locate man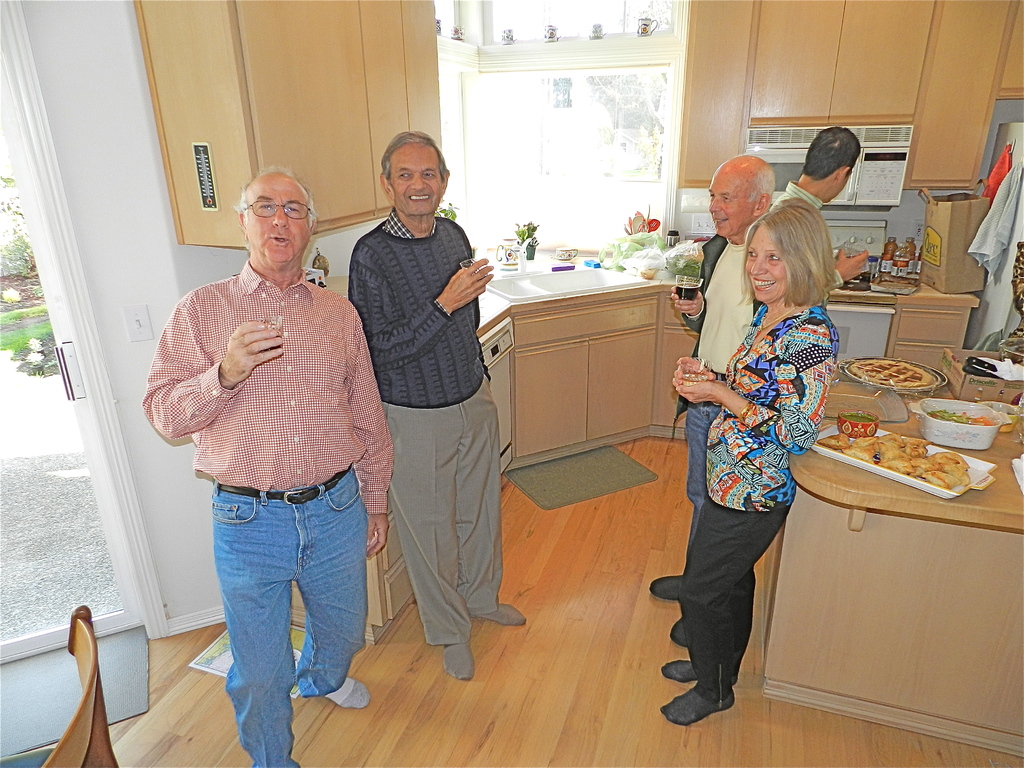
l=770, t=126, r=869, b=310
